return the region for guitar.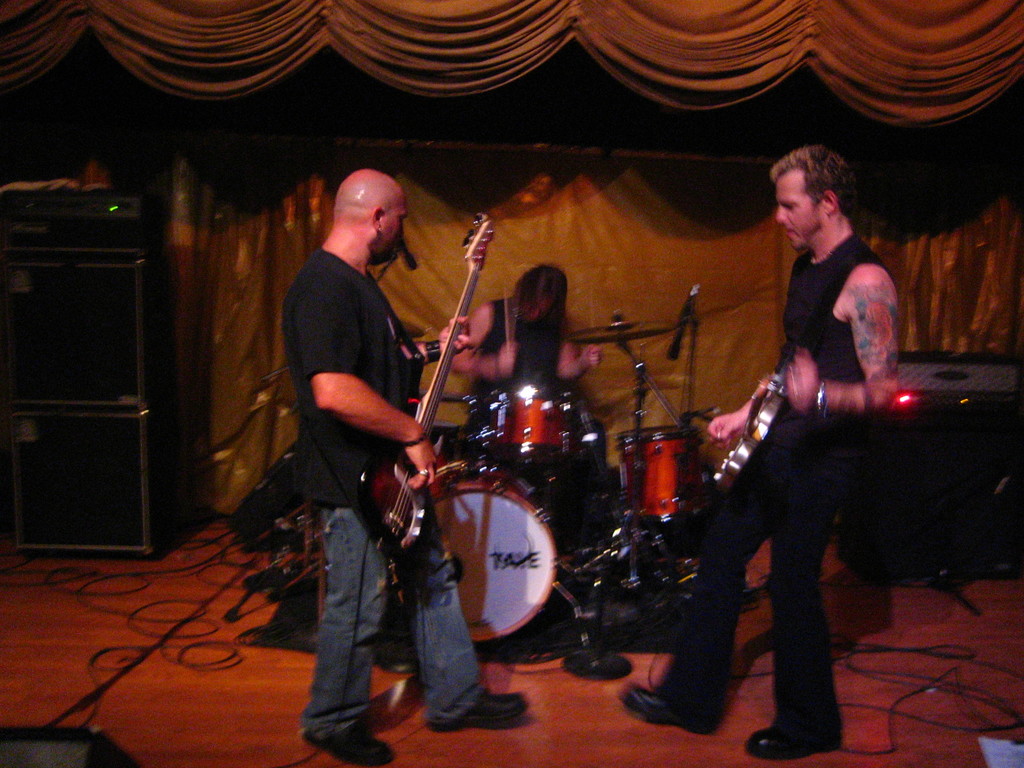
box=[351, 212, 497, 566].
